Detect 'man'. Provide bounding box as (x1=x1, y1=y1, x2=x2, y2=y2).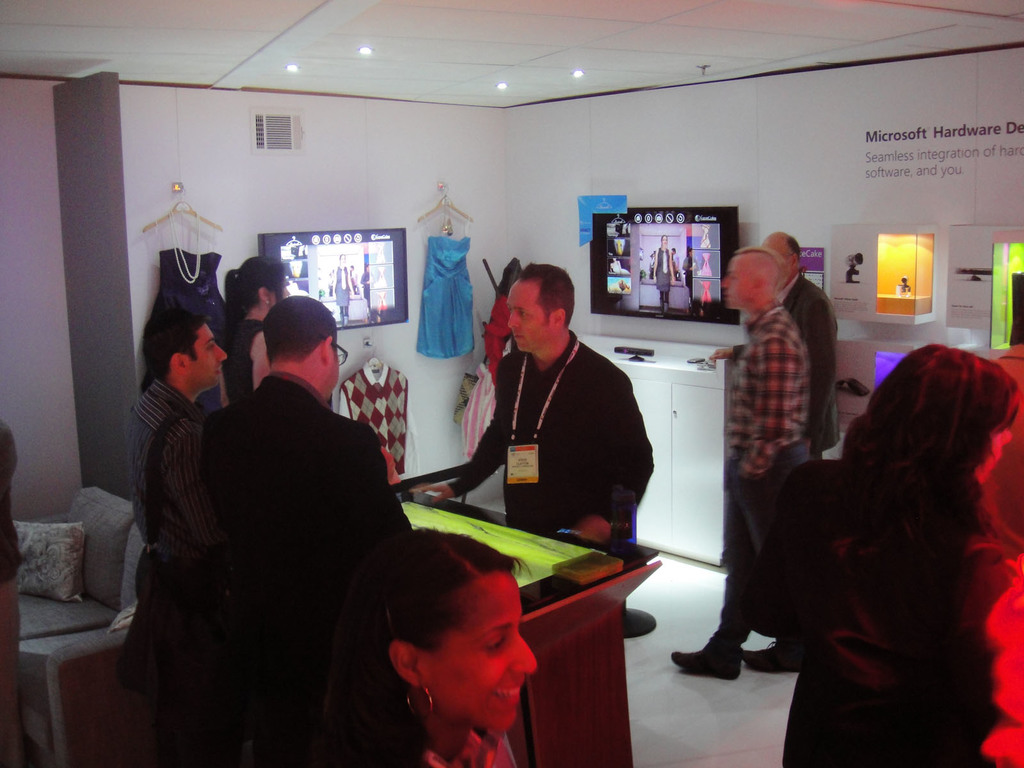
(x1=420, y1=265, x2=655, y2=540).
